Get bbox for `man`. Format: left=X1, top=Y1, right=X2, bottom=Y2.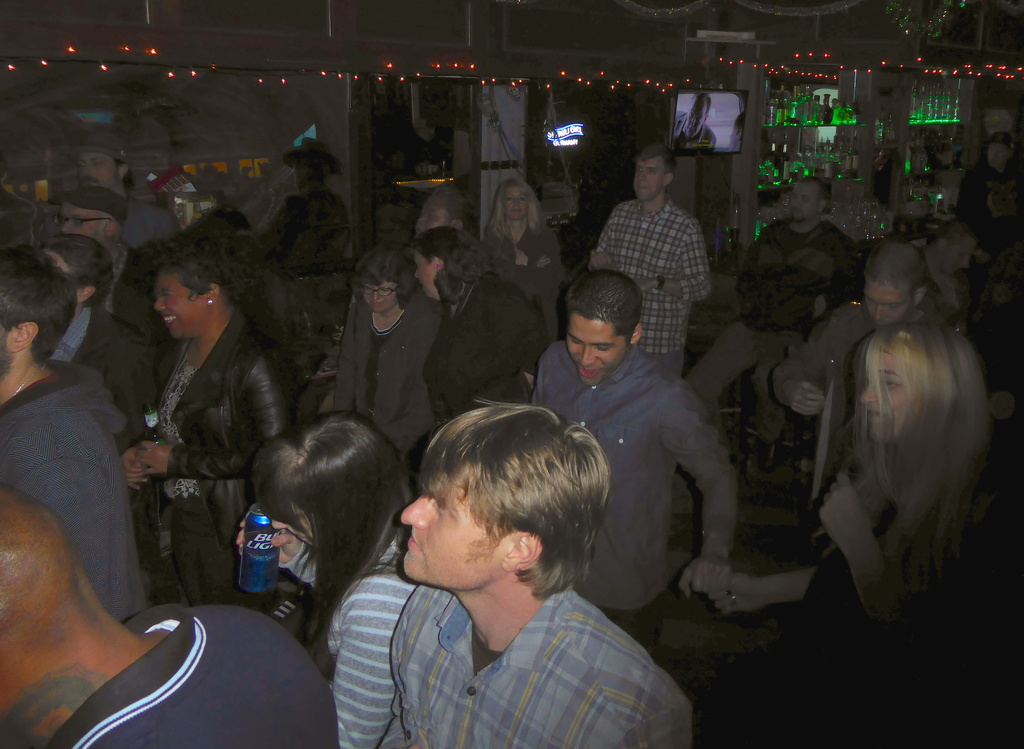
left=0, top=488, right=337, bottom=748.
